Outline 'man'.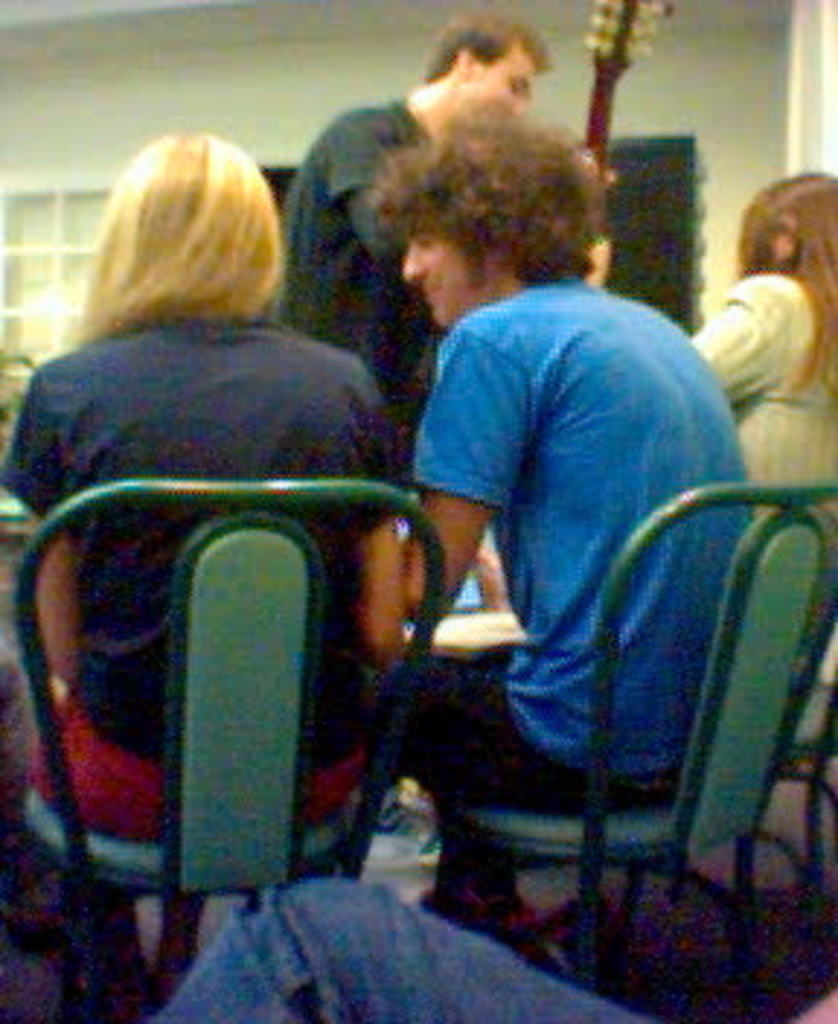
Outline: Rect(285, 0, 550, 445).
